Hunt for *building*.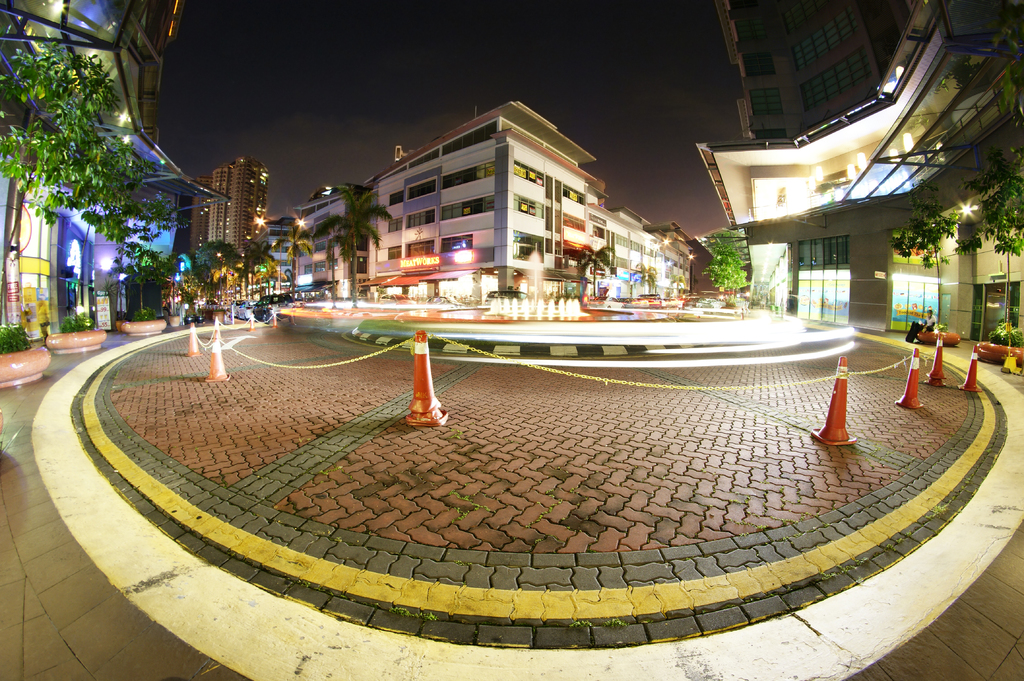
Hunted down at 182 161 272 258.
